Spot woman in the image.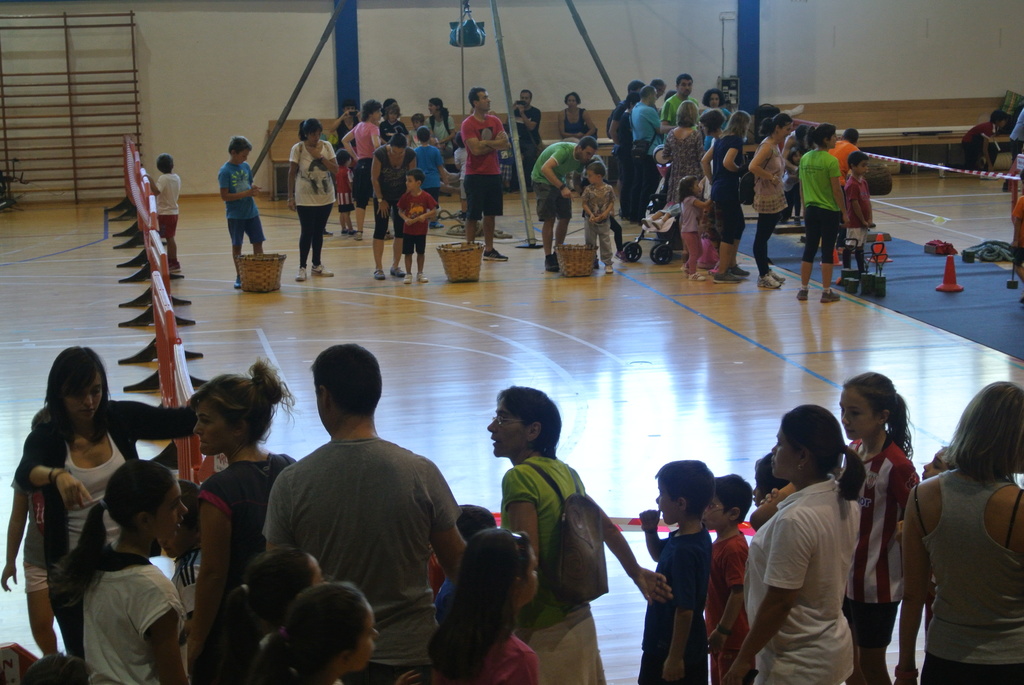
woman found at detection(662, 100, 703, 203).
